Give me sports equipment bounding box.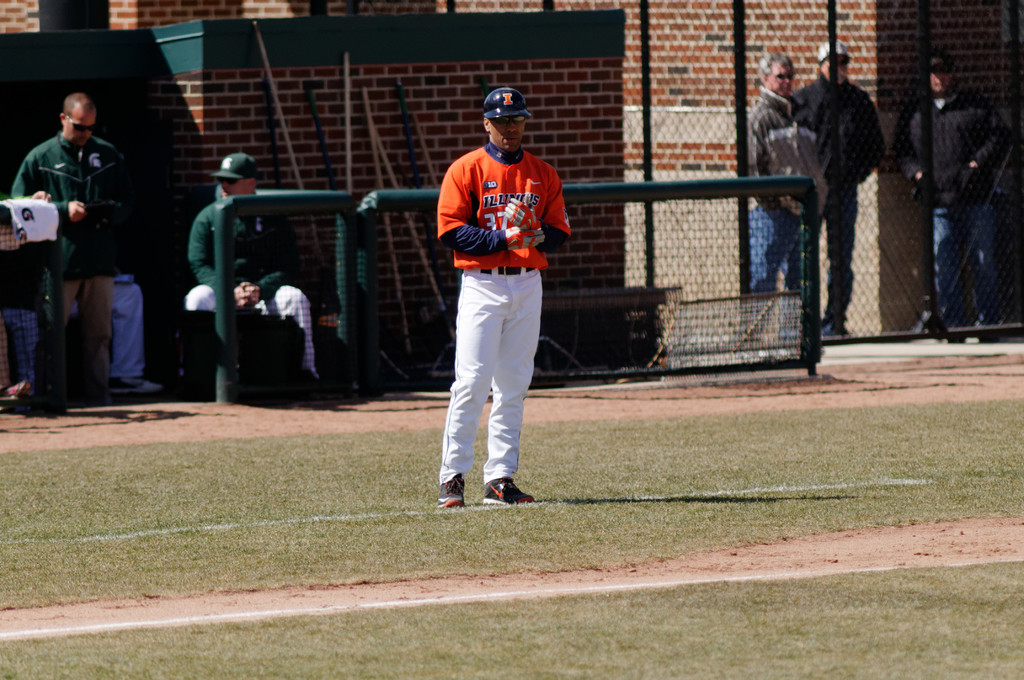
[left=481, top=476, right=534, bottom=508].
